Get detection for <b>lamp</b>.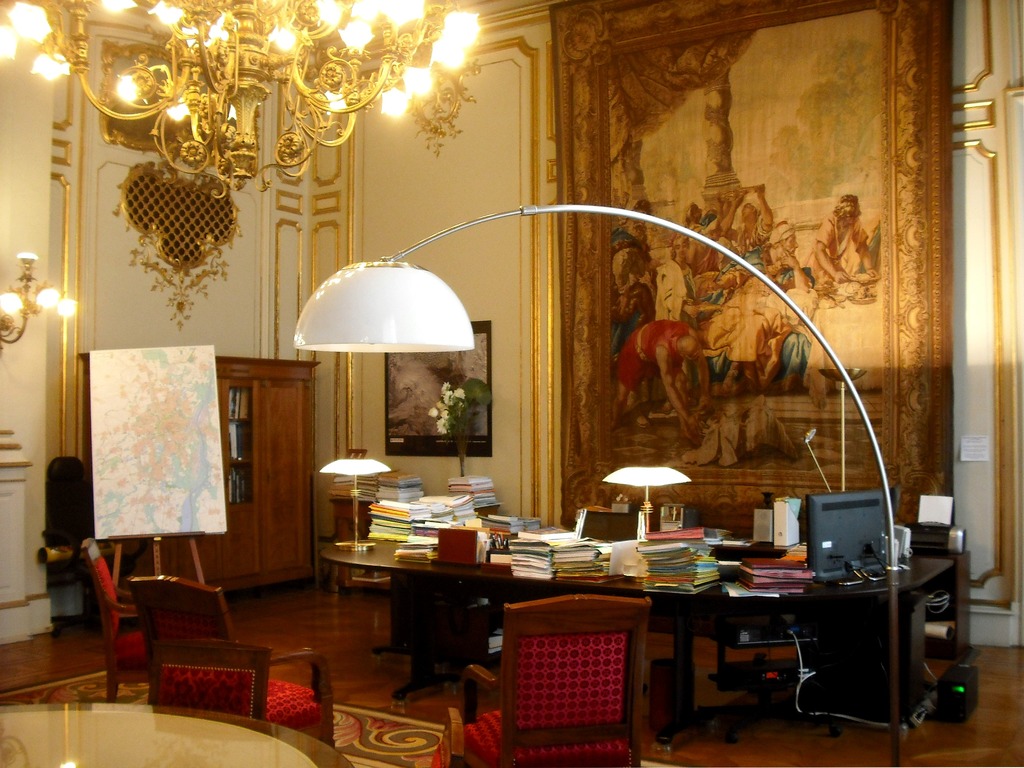
Detection: {"left": 319, "top": 458, "right": 390, "bottom": 550}.
